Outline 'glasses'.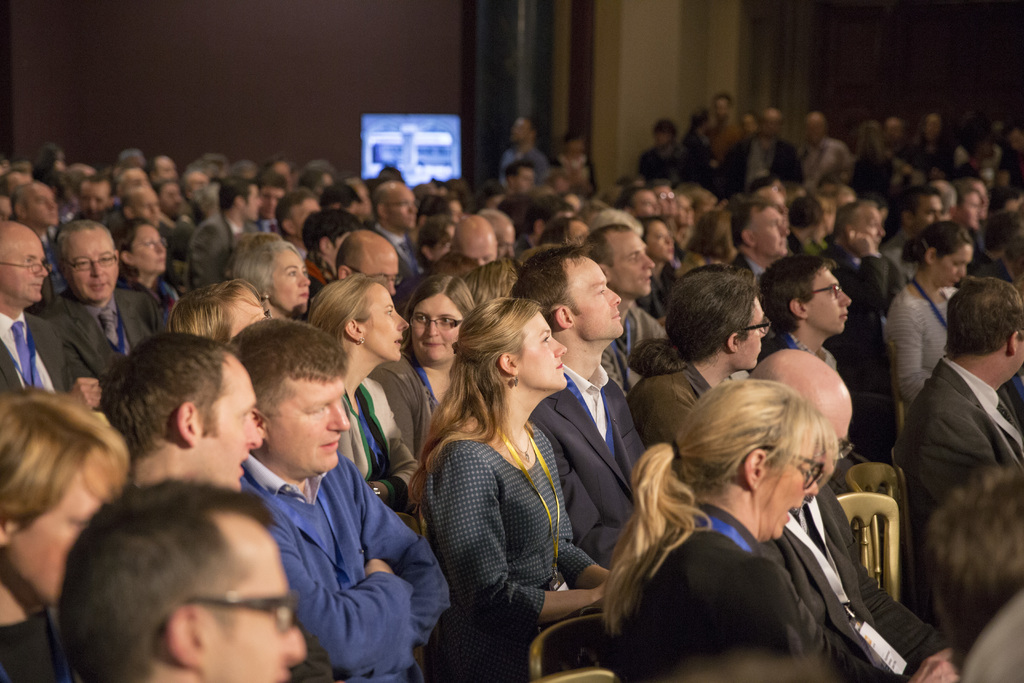
Outline: <region>0, 259, 54, 274</region>.
